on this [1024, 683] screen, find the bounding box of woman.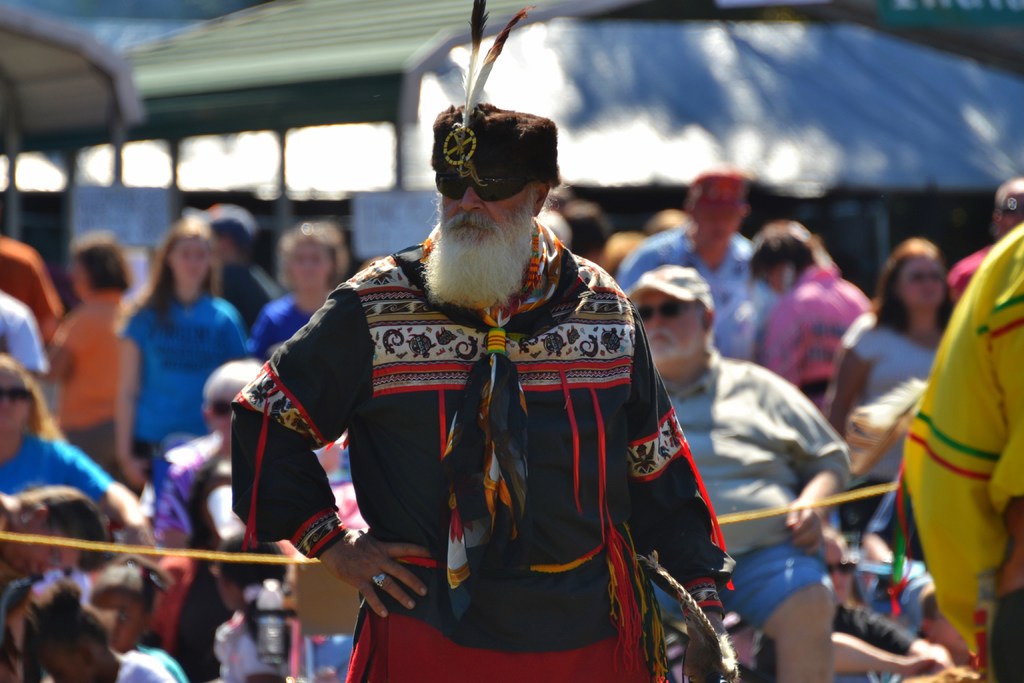
Bounding box: <region>0, 353, 150, 554</region>.
